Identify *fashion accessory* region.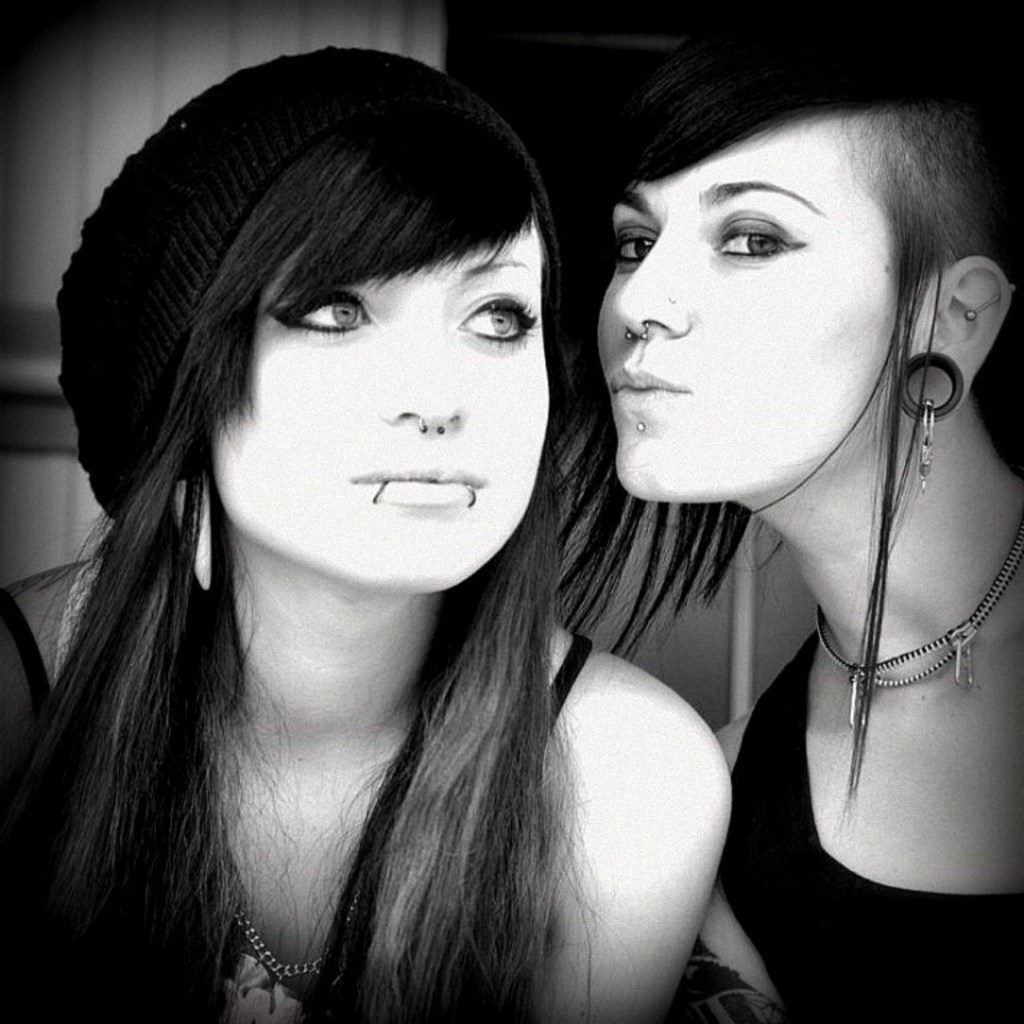
Region: <box>620,320,652,348</box>.
